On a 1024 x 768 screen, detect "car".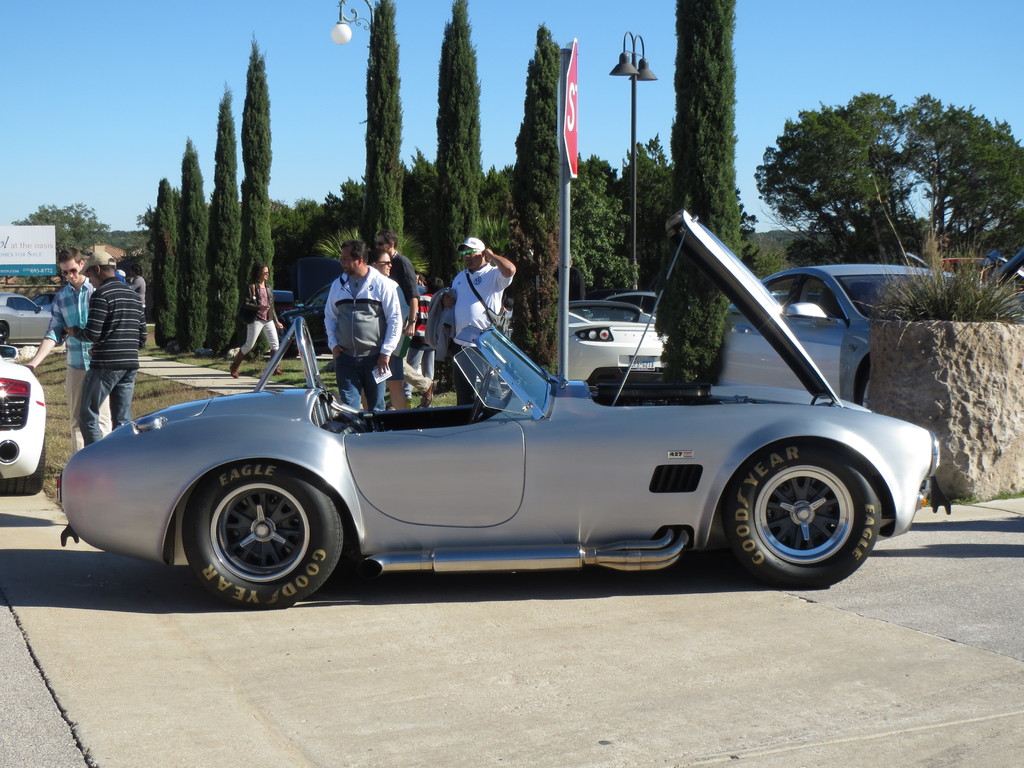
[273,279,329,360].
